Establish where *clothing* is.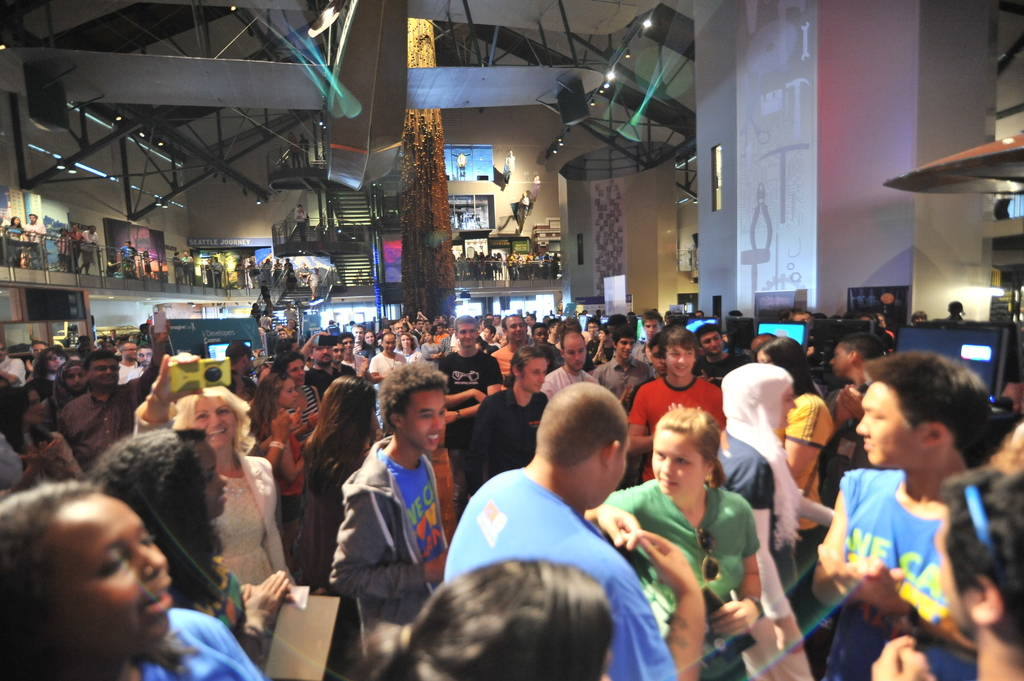
Established at [429,453,691,680].
